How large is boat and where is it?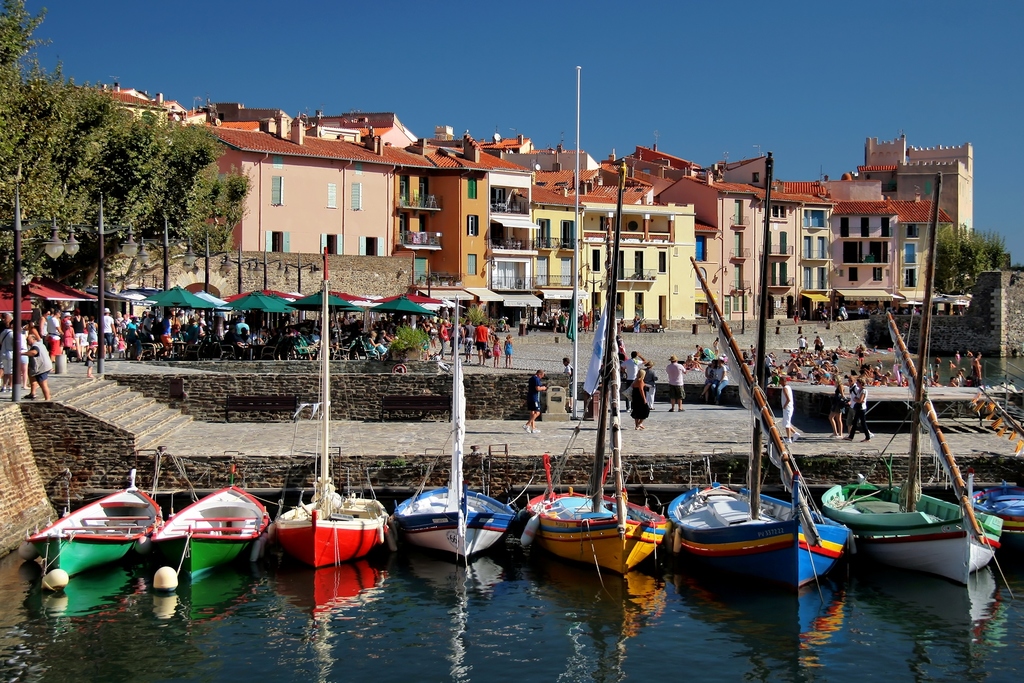
Bounding box: bbox=[666, 482, 855, 588].
